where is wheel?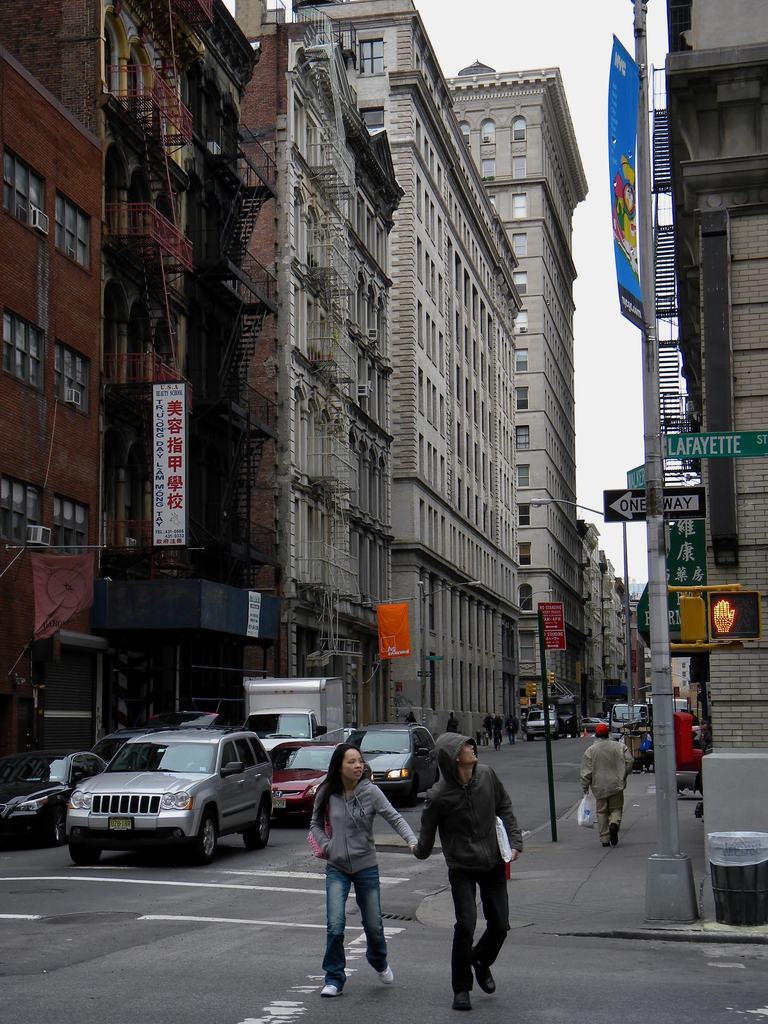
region(182, 806, 222, 862).
